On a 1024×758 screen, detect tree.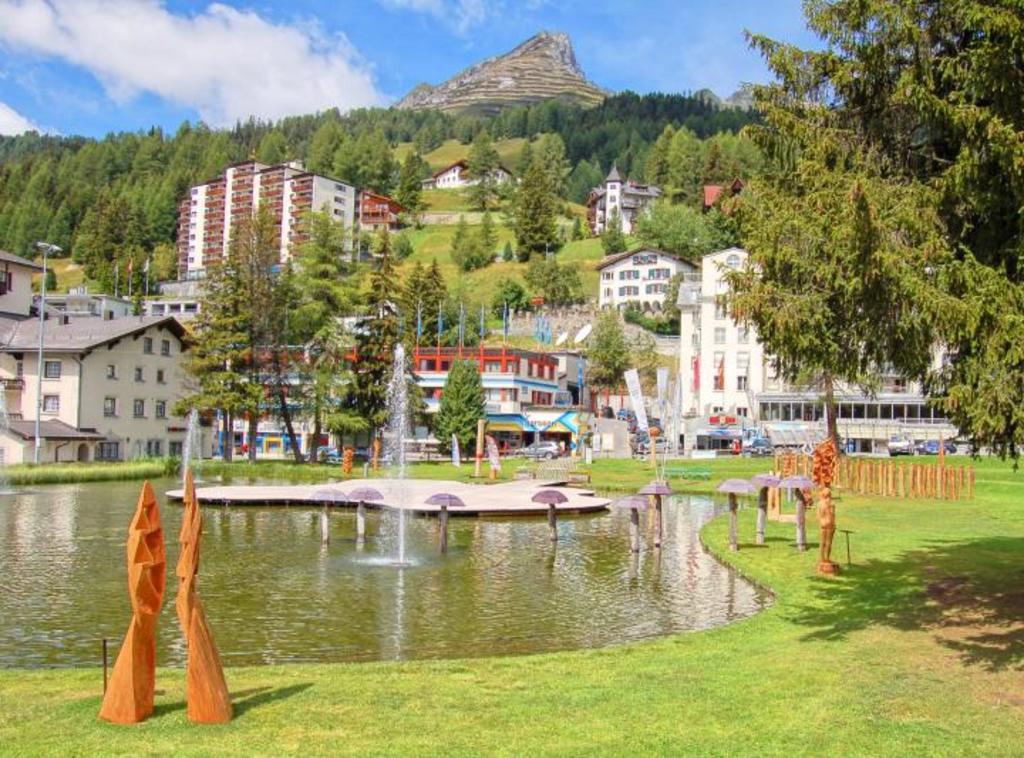
l=428, t=354, r=488, b=459.
